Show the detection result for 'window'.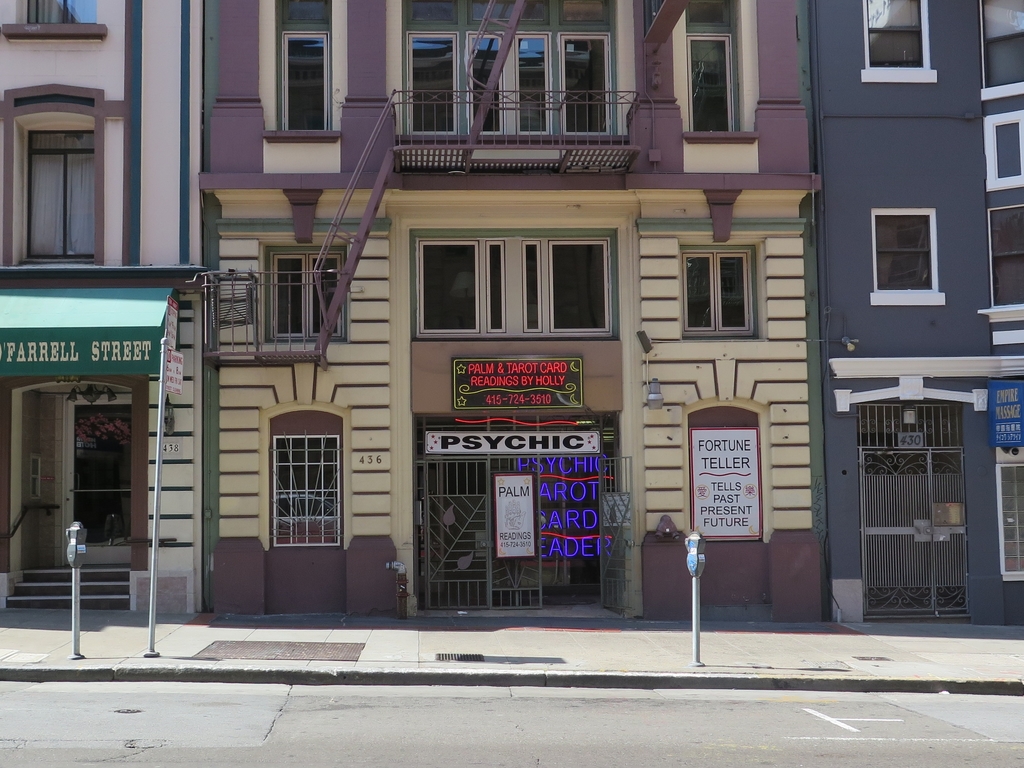
<region>992, 205, 1023, 309</region>.
